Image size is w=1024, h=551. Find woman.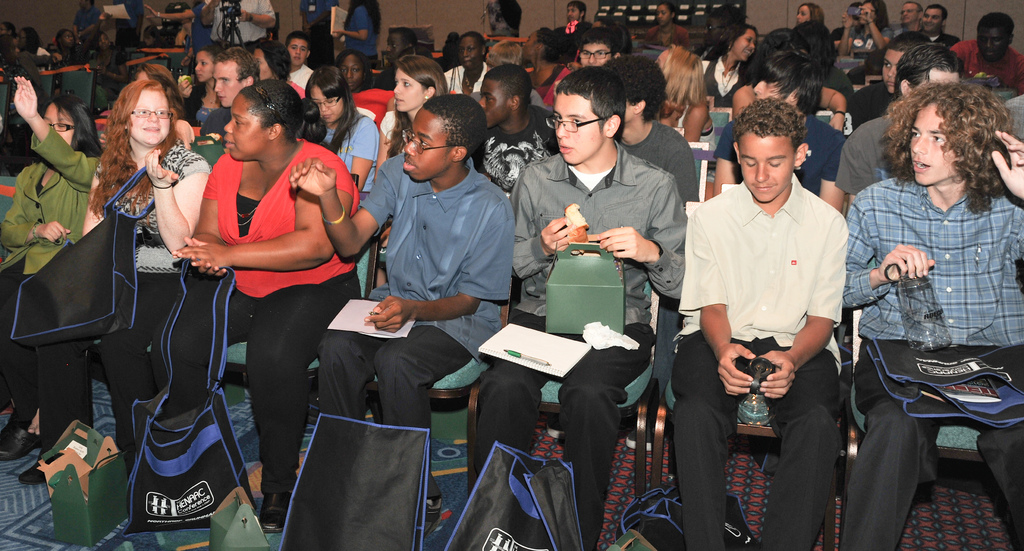
643,1,696,47.
